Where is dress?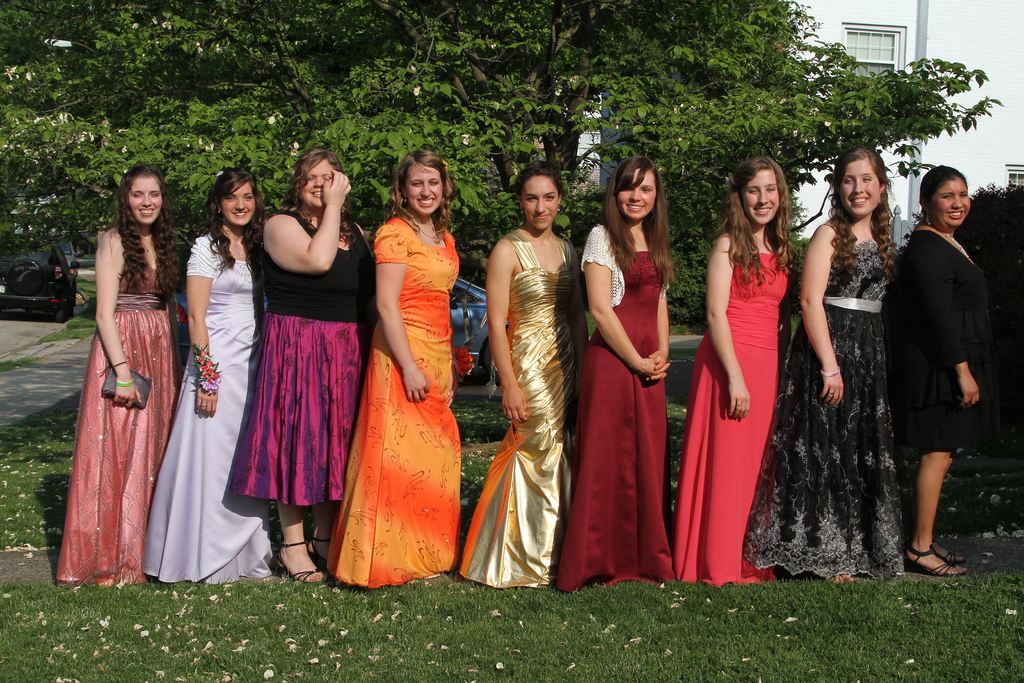
323, 214, 460, 589.
